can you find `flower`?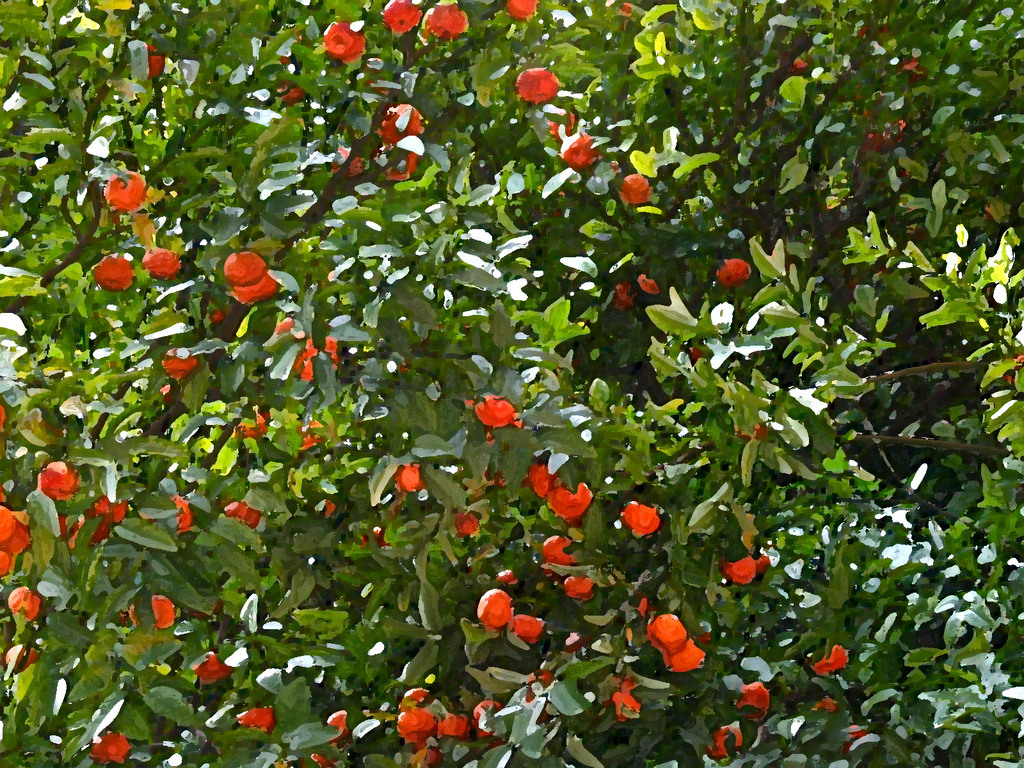
Yes, bounding box: region(0, 509, 31, 574).
